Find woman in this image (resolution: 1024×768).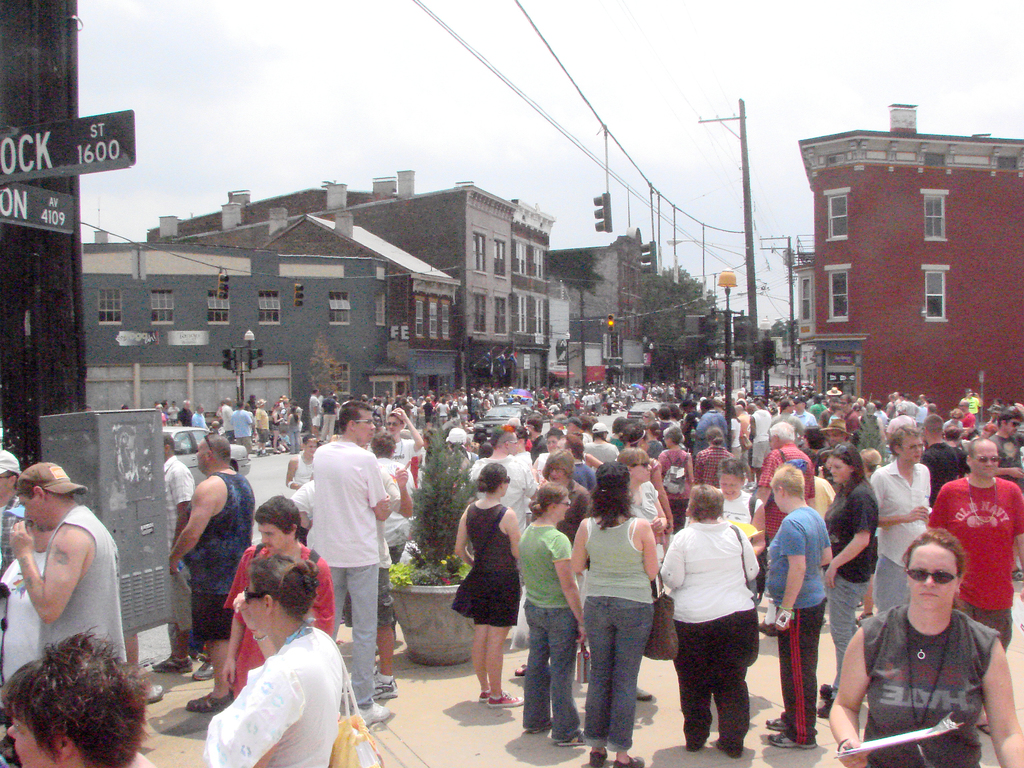
481:394:491:411.
